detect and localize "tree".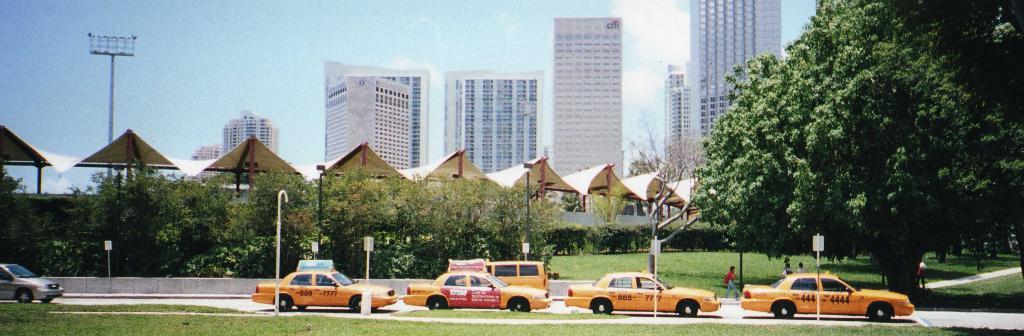
Localized at <region>0, 140, 726, 286</region>.
